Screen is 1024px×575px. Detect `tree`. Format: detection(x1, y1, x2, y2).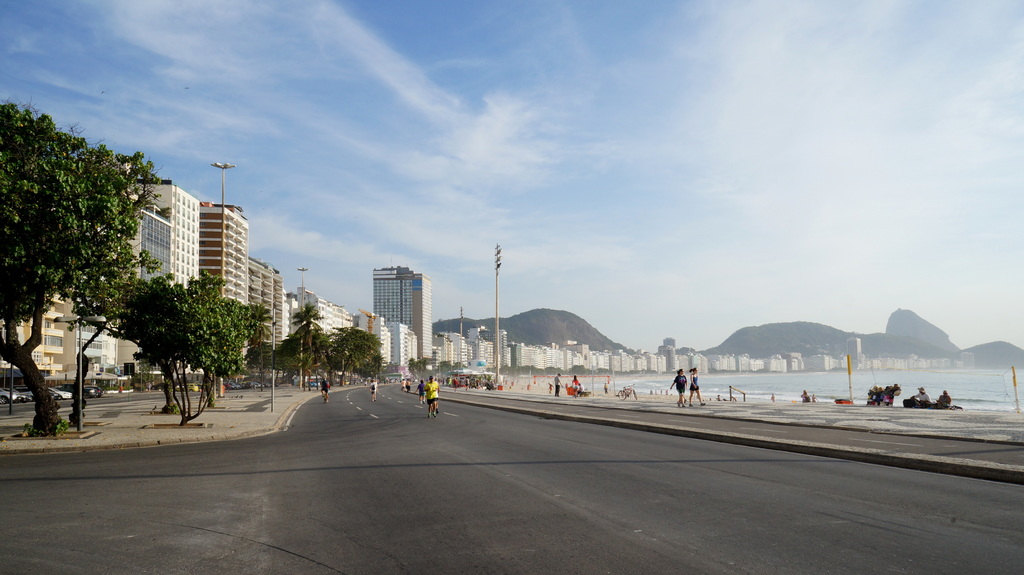
detection(15, 100, 170, 420).
